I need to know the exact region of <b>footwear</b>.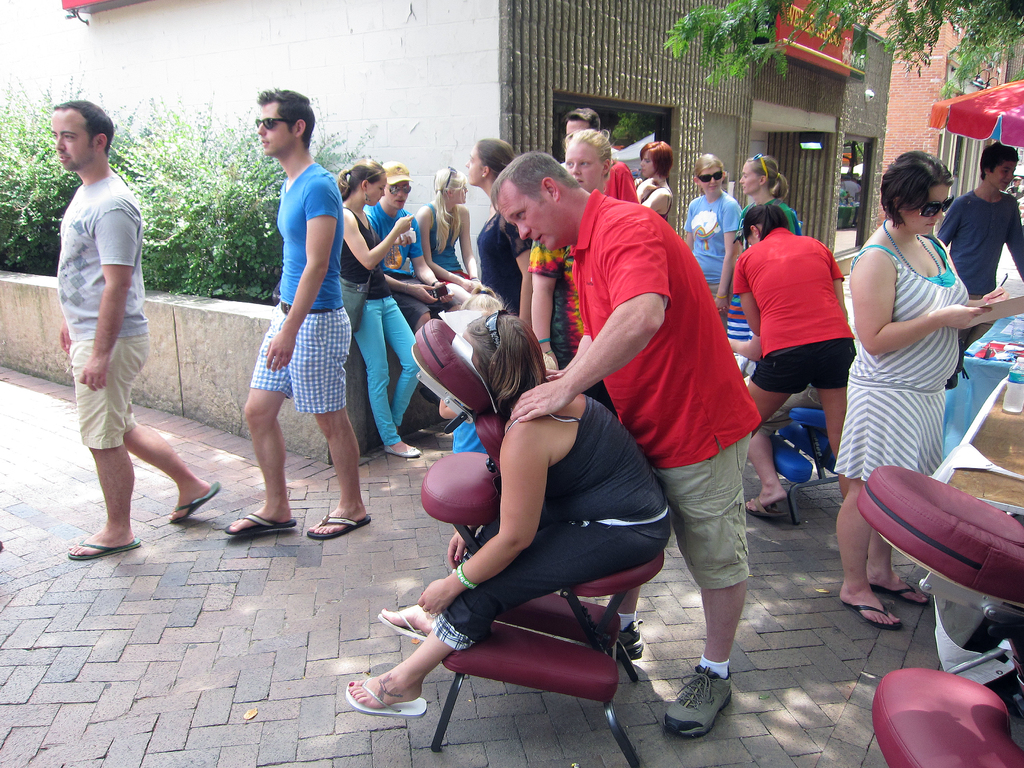
Region: (x1=869, y1=586, x2=929, y2=604).
